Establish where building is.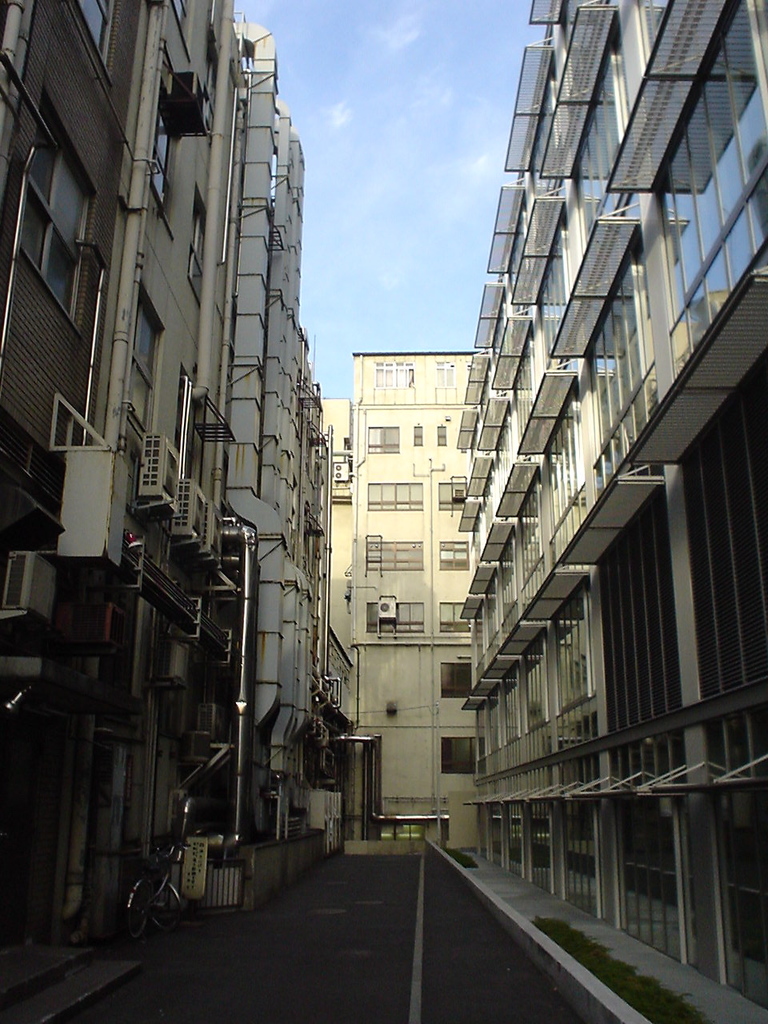
Established at 318, 345, 480, 854.
